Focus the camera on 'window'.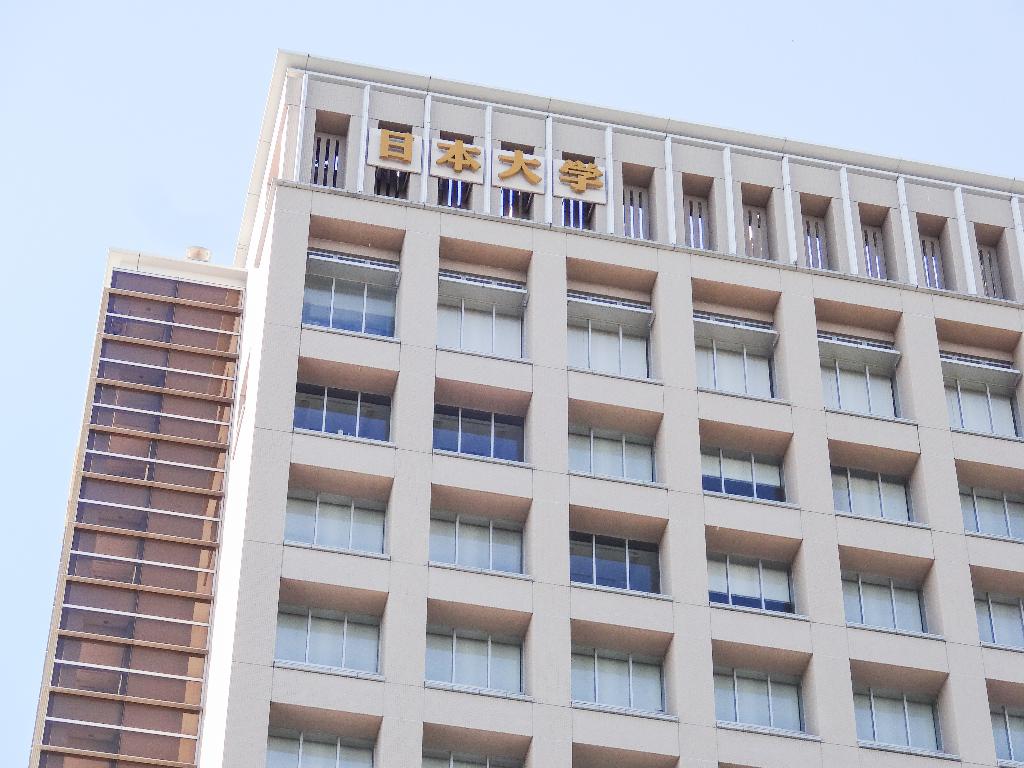
Focus region: l=959, t=474, r=1023, b=547.
